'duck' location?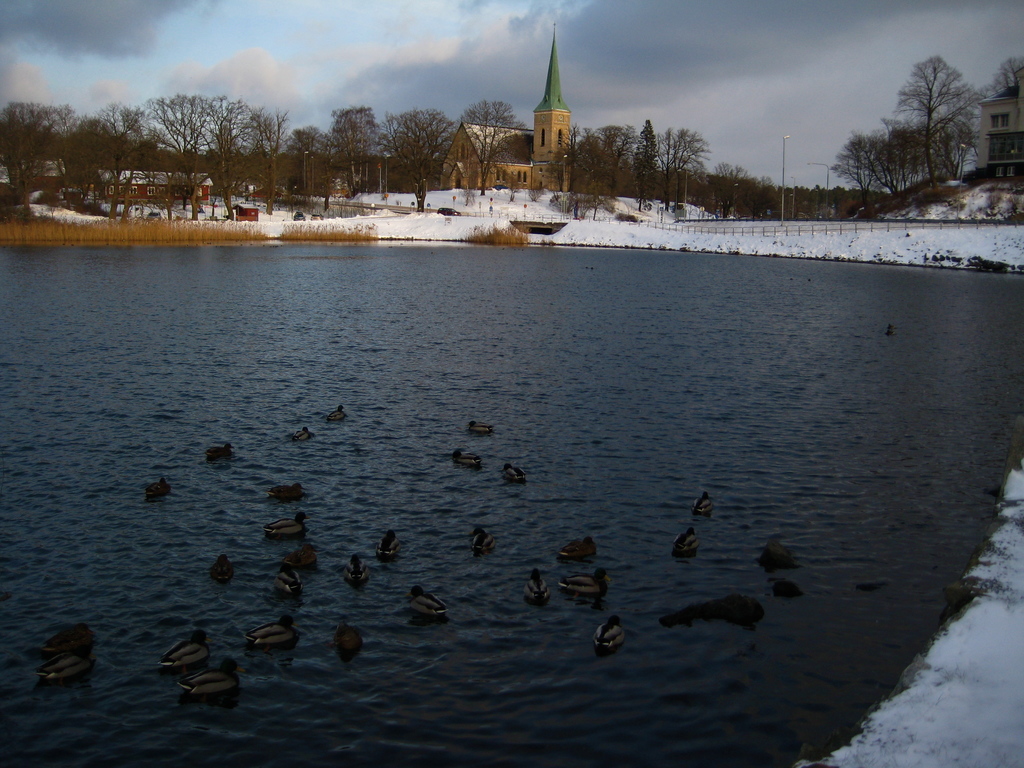
(246,615,301,640)
